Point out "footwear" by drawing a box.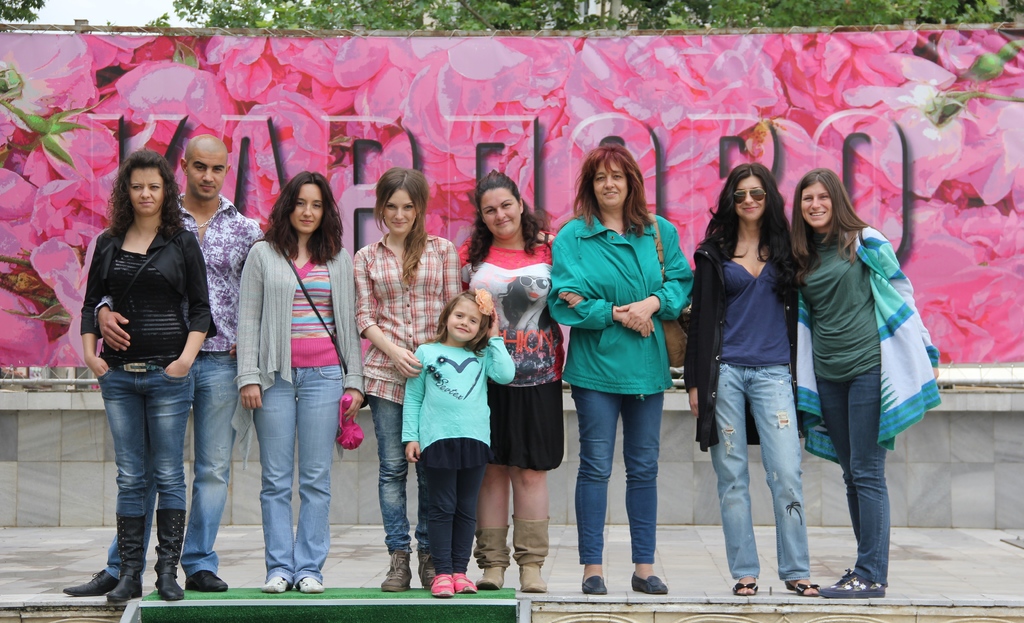
box=[104, 516, 147, 608].
